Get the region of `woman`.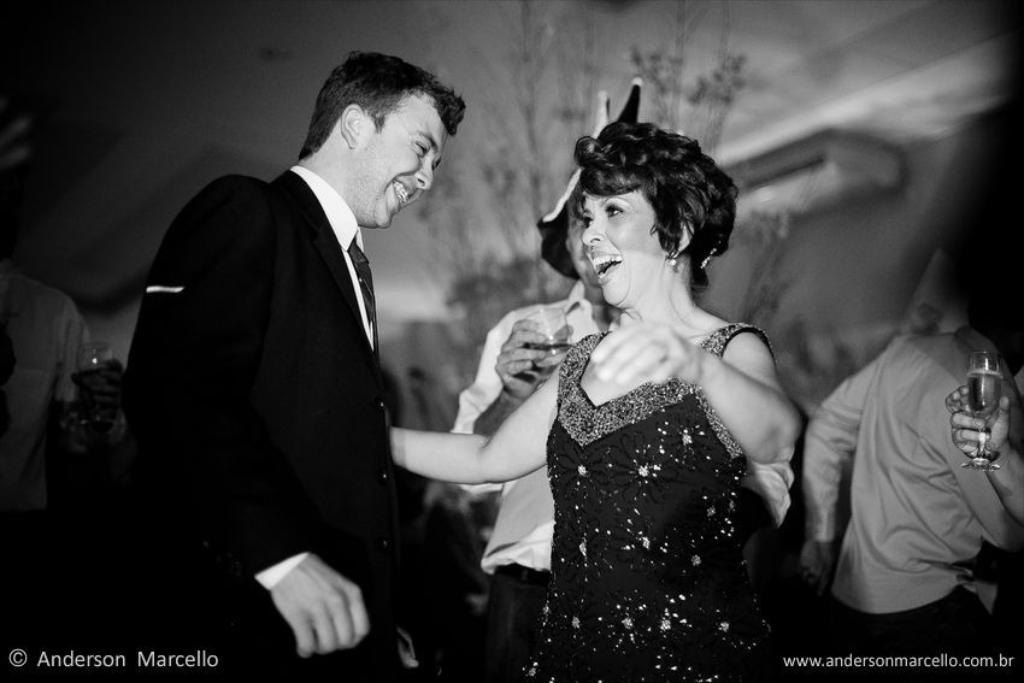
<box>464,110,814,682</box>.
